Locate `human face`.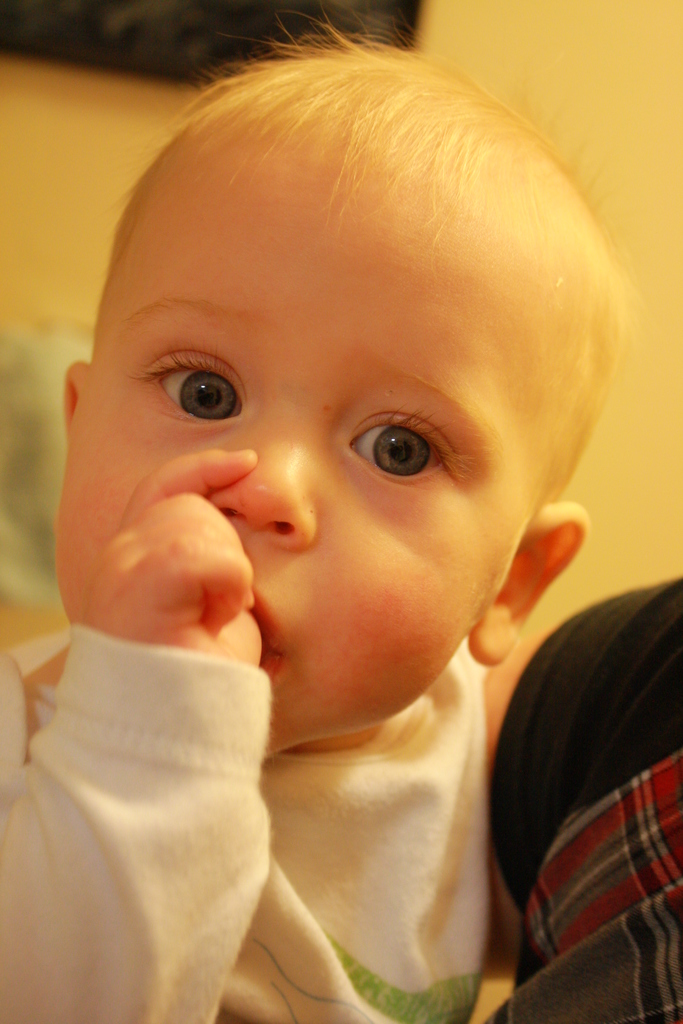
Bounding box: box(56, 127, 538, 762).
